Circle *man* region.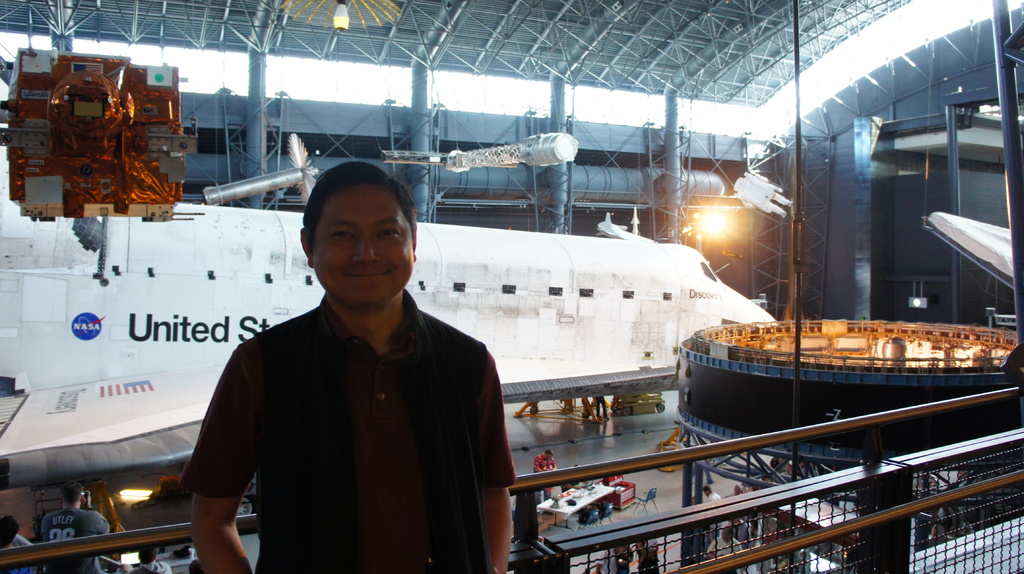
Region: detection(535, 449, 562, 498).
